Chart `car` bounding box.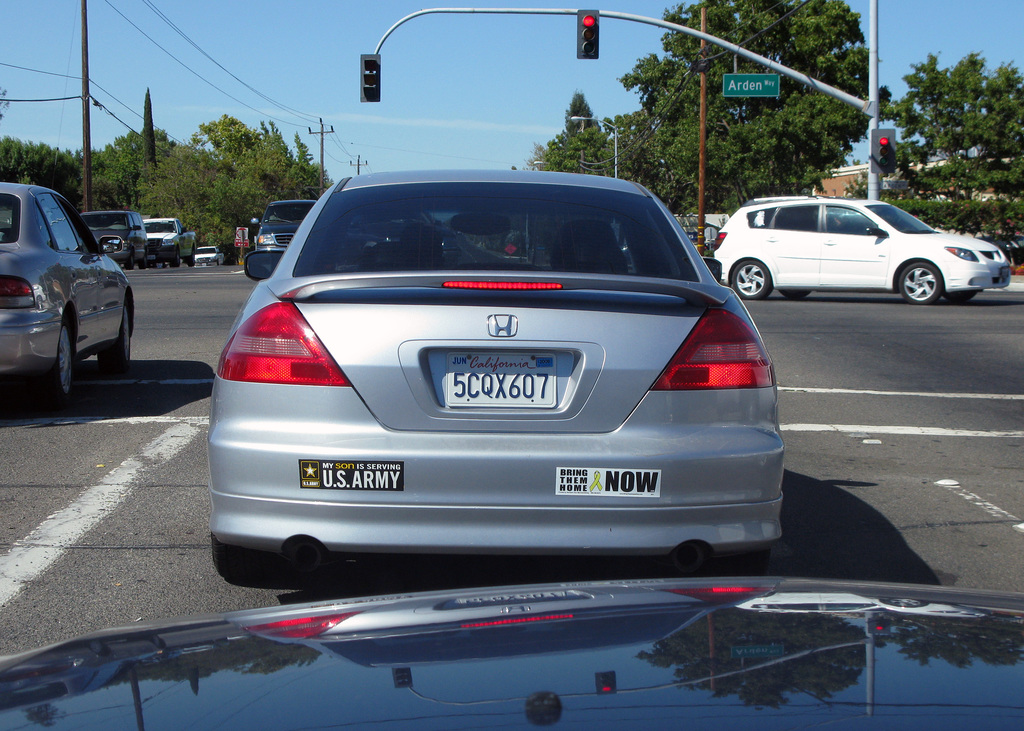
Charted: crop(83, 211, 145, 268).
